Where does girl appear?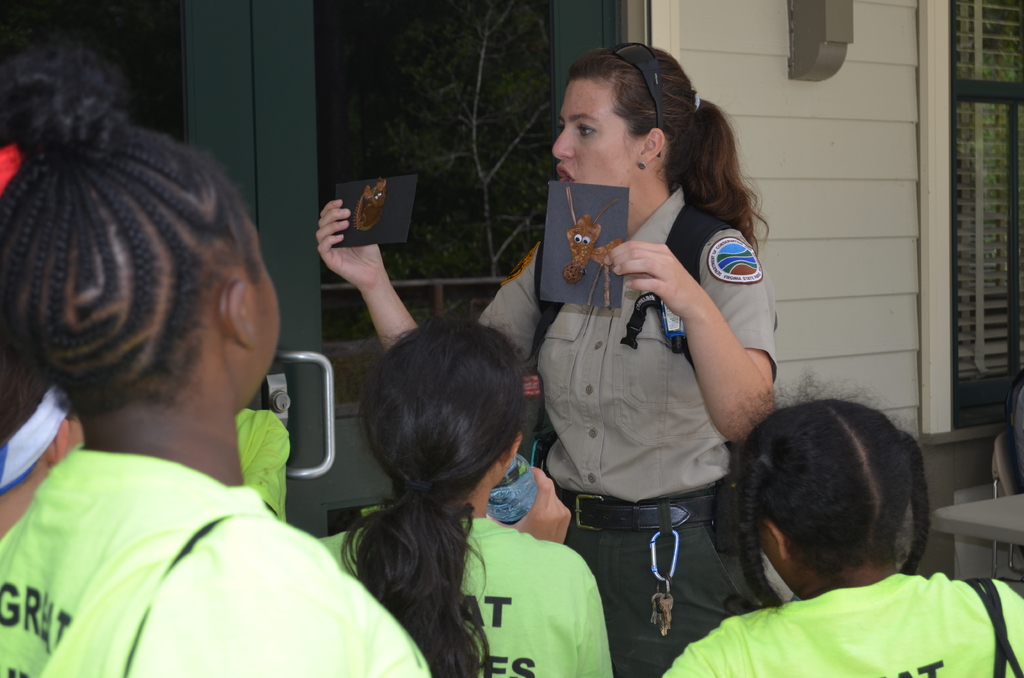
Appears at {"x1": 321, "y1": 314, "x2": 610, "y2": 677}.
